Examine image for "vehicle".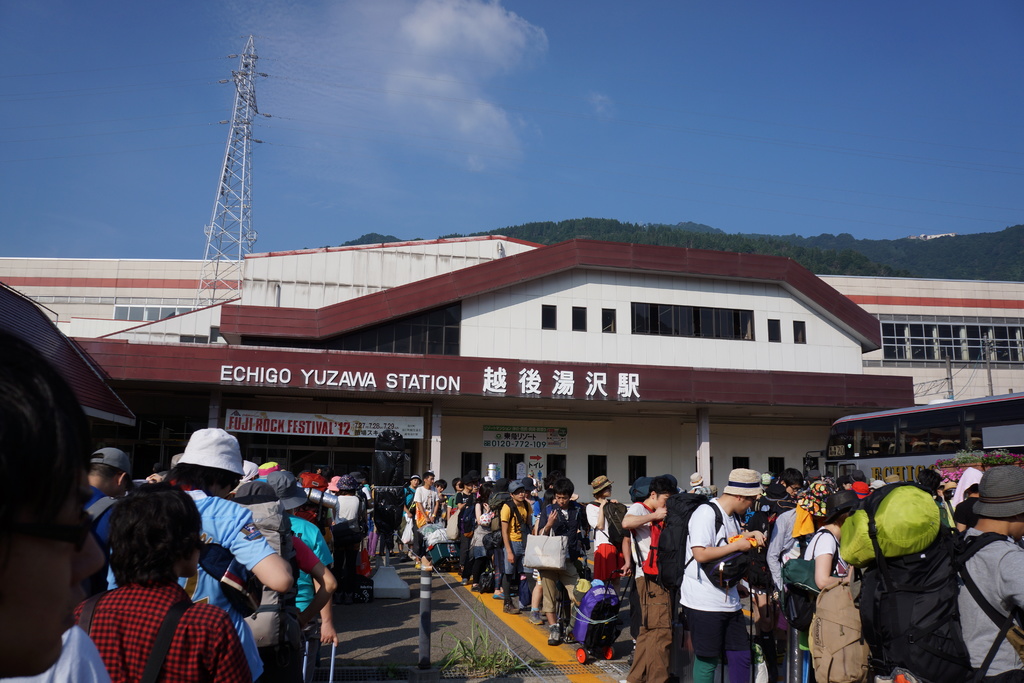
Examination result: box=[800, 389, 1023, 493].
